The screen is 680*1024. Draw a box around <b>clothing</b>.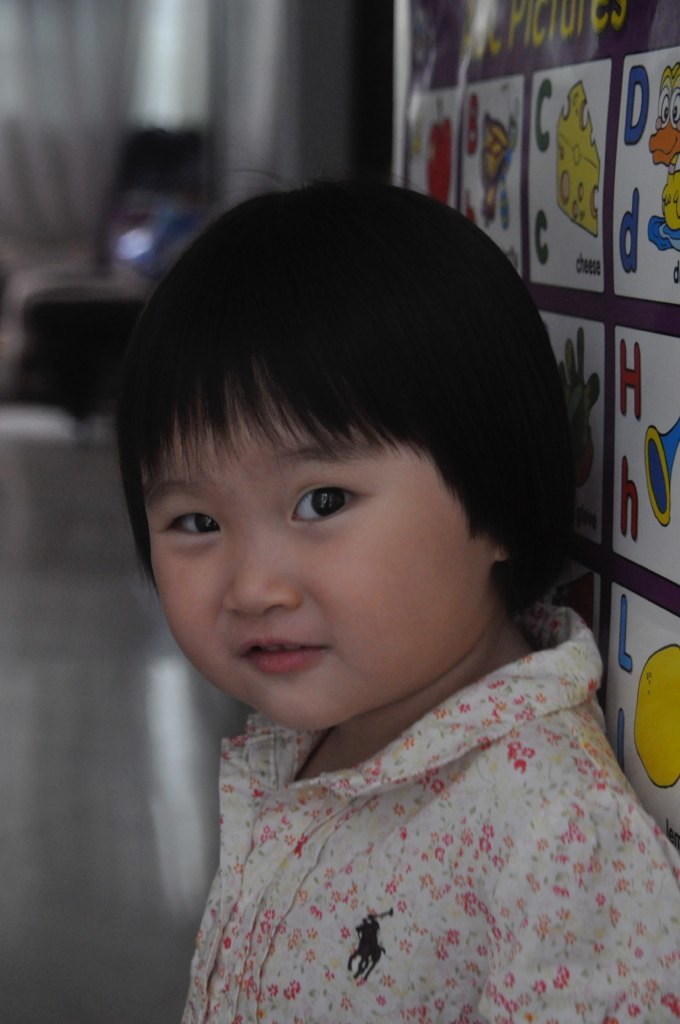
139, 638, 679, 999.
